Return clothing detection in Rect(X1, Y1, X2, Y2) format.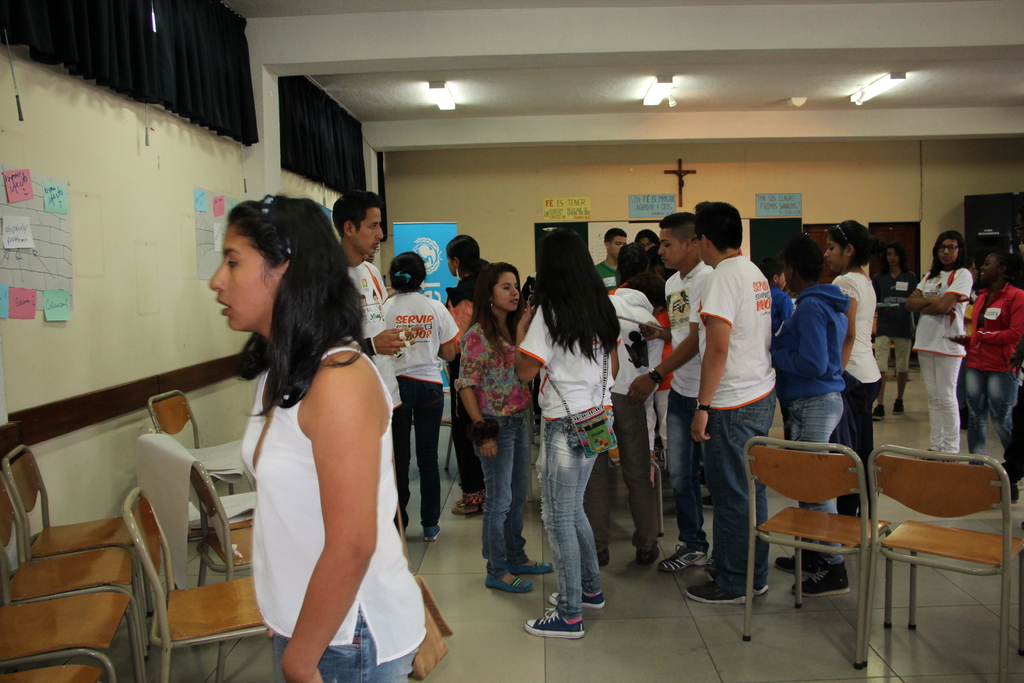
Rect(843, 375, 868, 498).
